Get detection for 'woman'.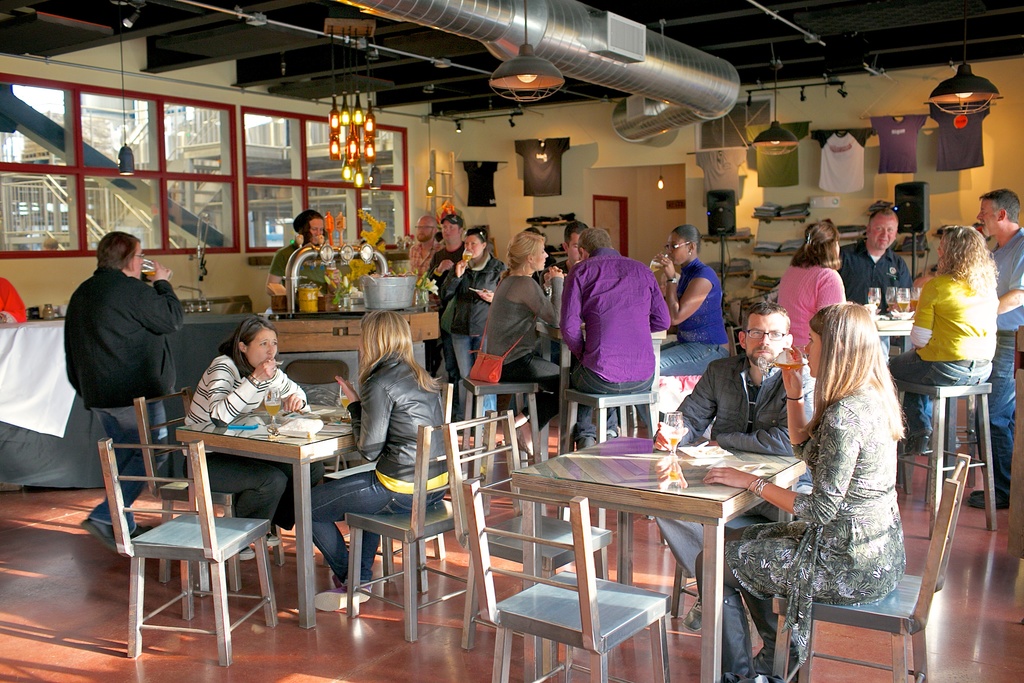
Detection: {"left": 889, "top": 226, "right": 1001, "bottom": 463}.
